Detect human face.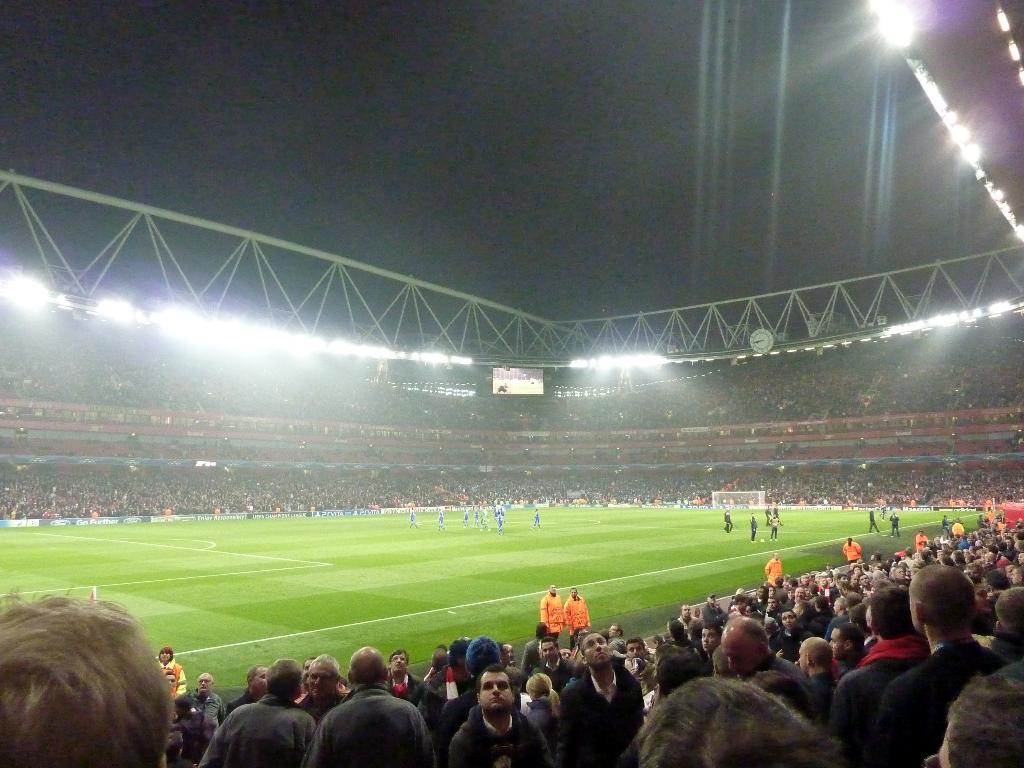
Detected at bbox=(254, 667, 270, 698).
